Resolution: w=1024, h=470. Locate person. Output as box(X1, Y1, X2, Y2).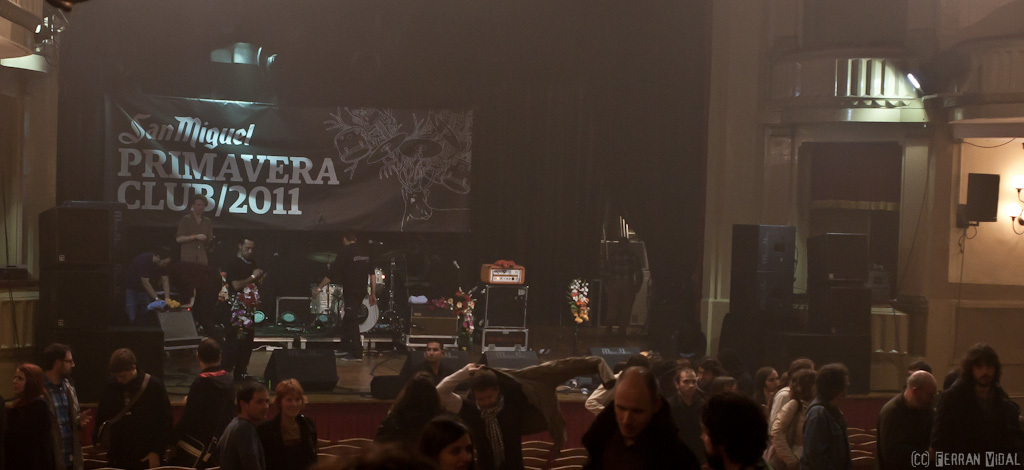
box(255, 381, 323, 464).
